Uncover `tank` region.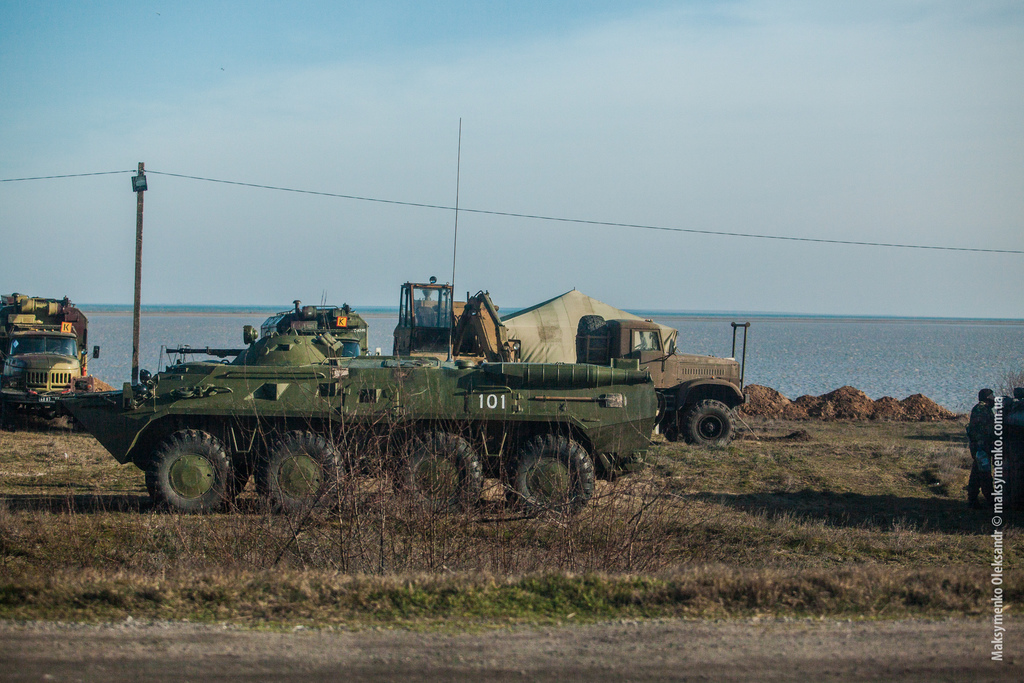
Uncovered: l=35, t=115, r=659, b=520.
